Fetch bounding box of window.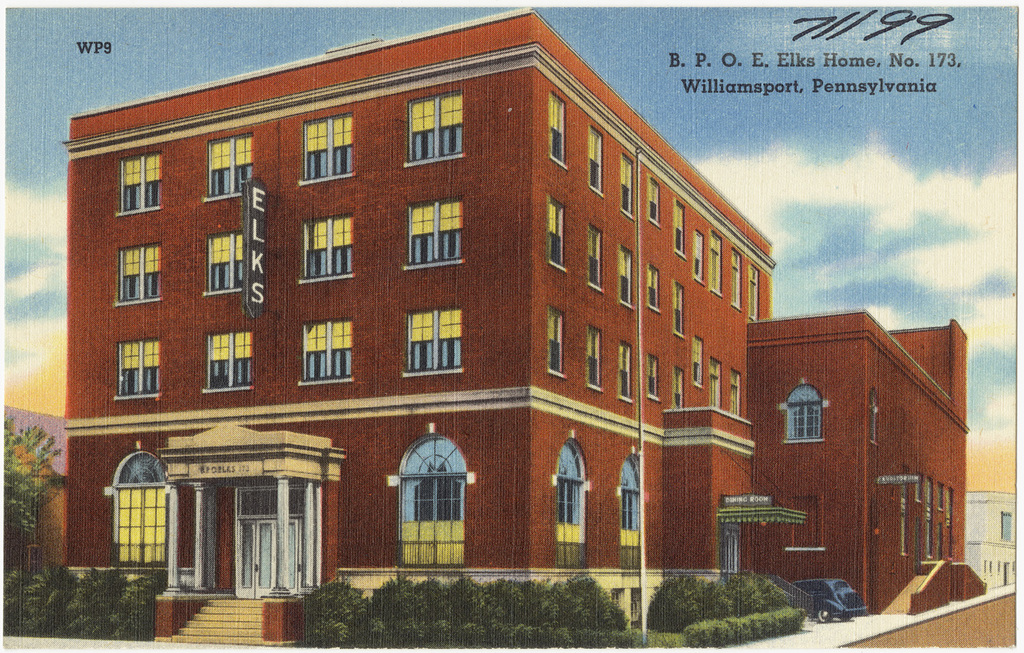
Bbox: (x1=300, y1=111, x2=354, y2=186).
